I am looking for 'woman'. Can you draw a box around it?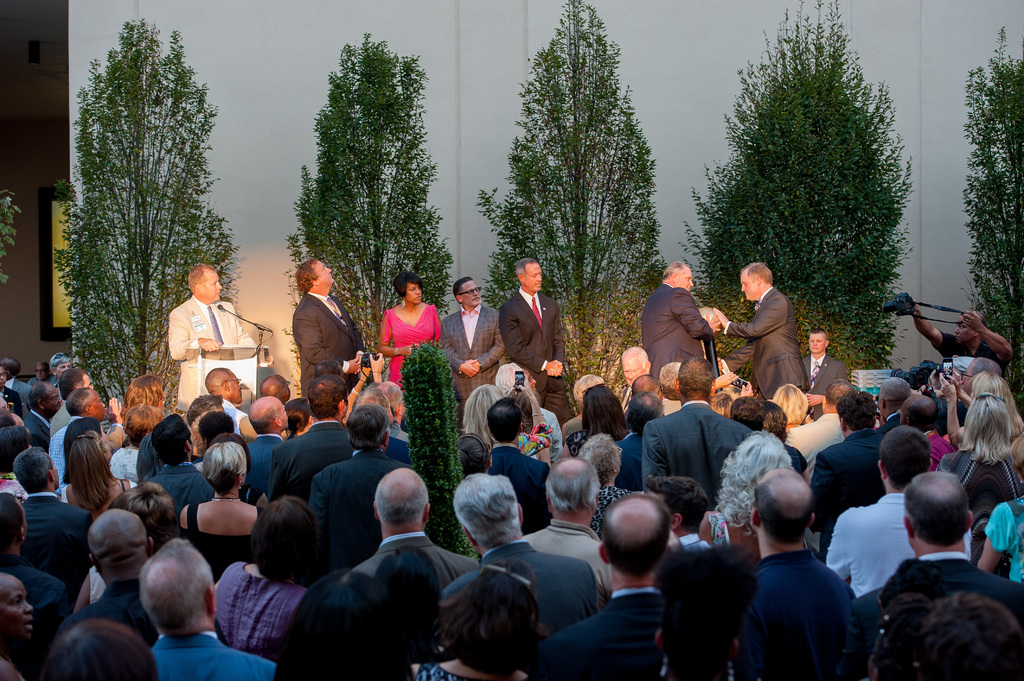
Sure, the bounding box is bbox(561, 376, 634, 467).
